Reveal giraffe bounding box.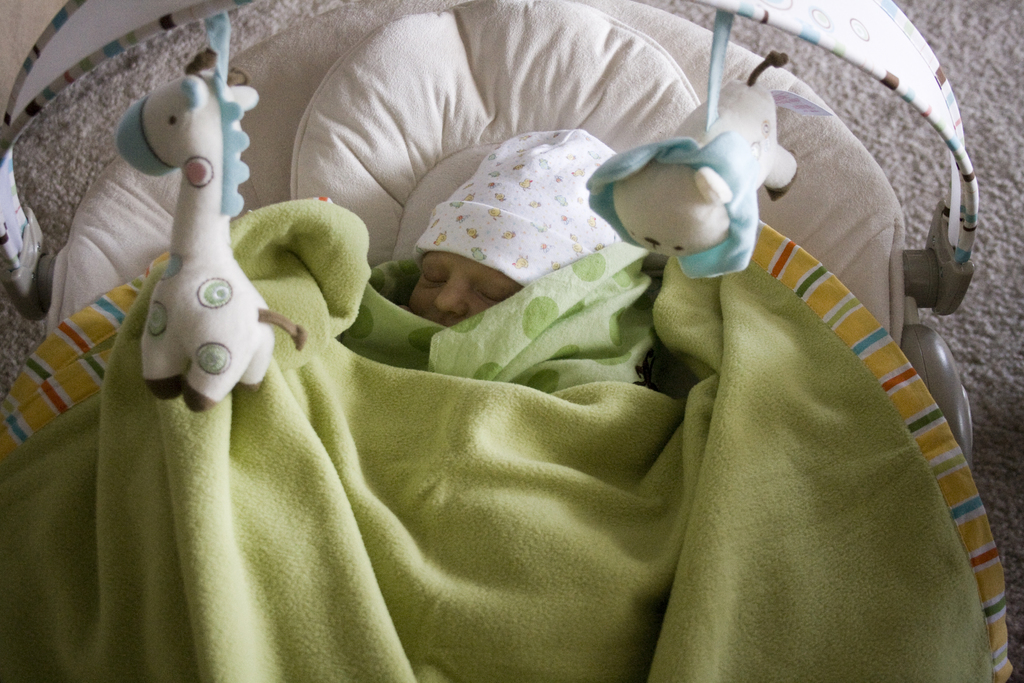
Revealed: detection(108, 12, 300, 413).
